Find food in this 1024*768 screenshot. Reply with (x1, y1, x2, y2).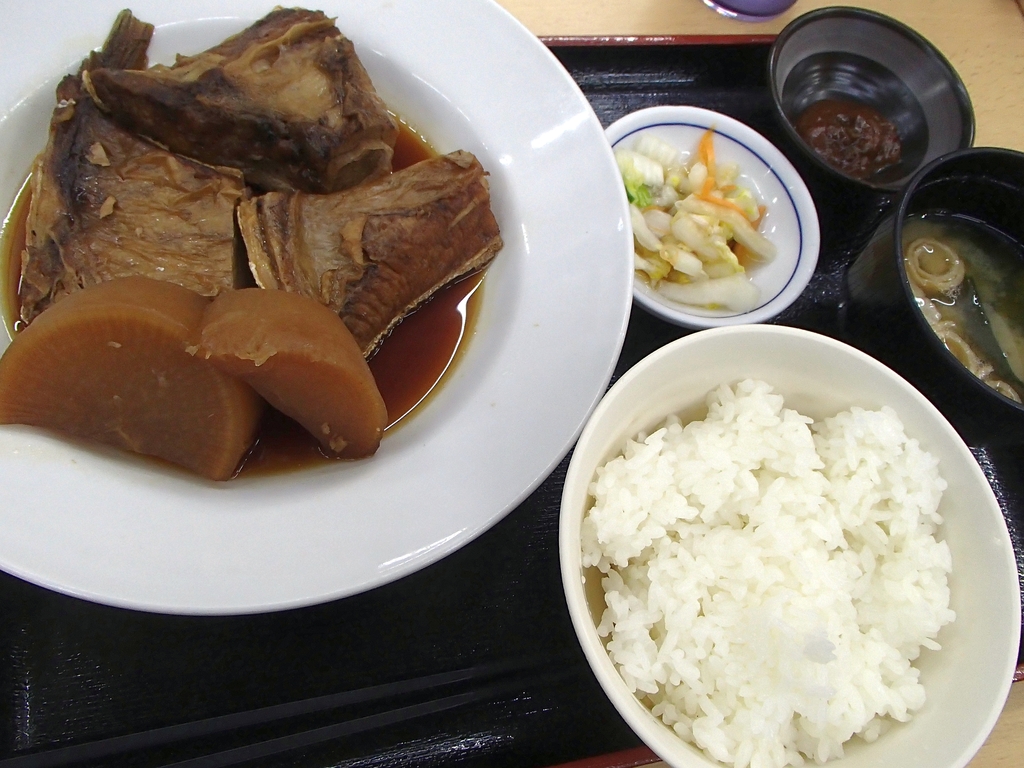
(903, 214, 1023, 404).
